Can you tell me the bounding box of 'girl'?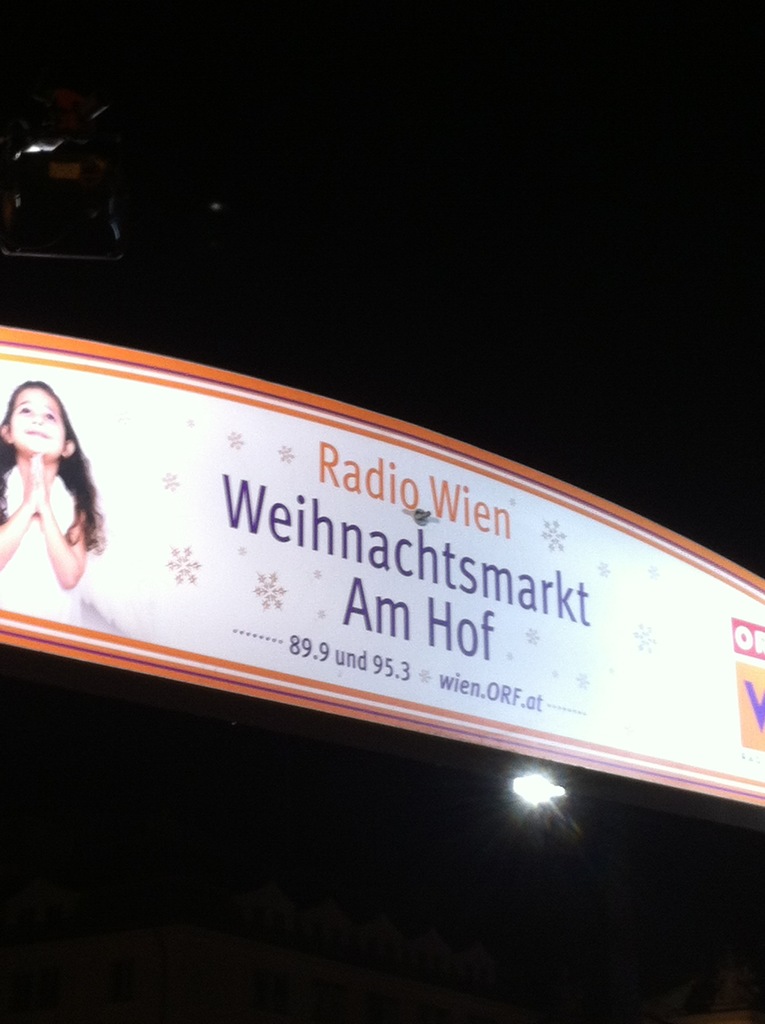
pyautogui.locateOnScreen(0, 383, 103, 621).
